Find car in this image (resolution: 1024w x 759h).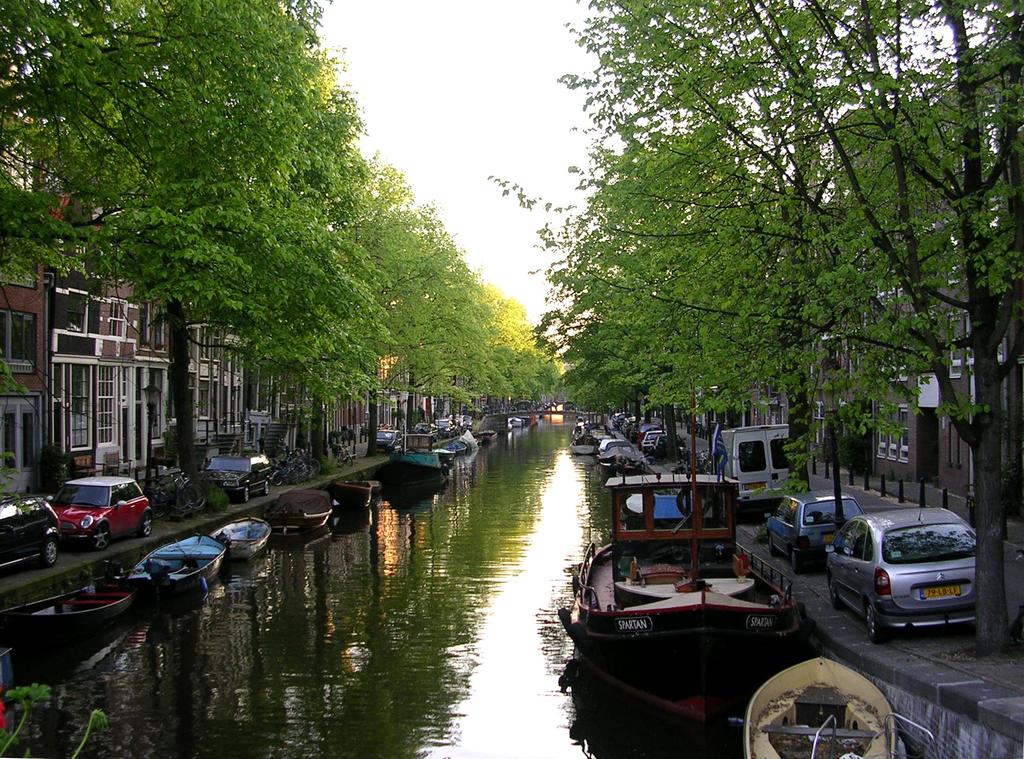
(413,421,437,440).
